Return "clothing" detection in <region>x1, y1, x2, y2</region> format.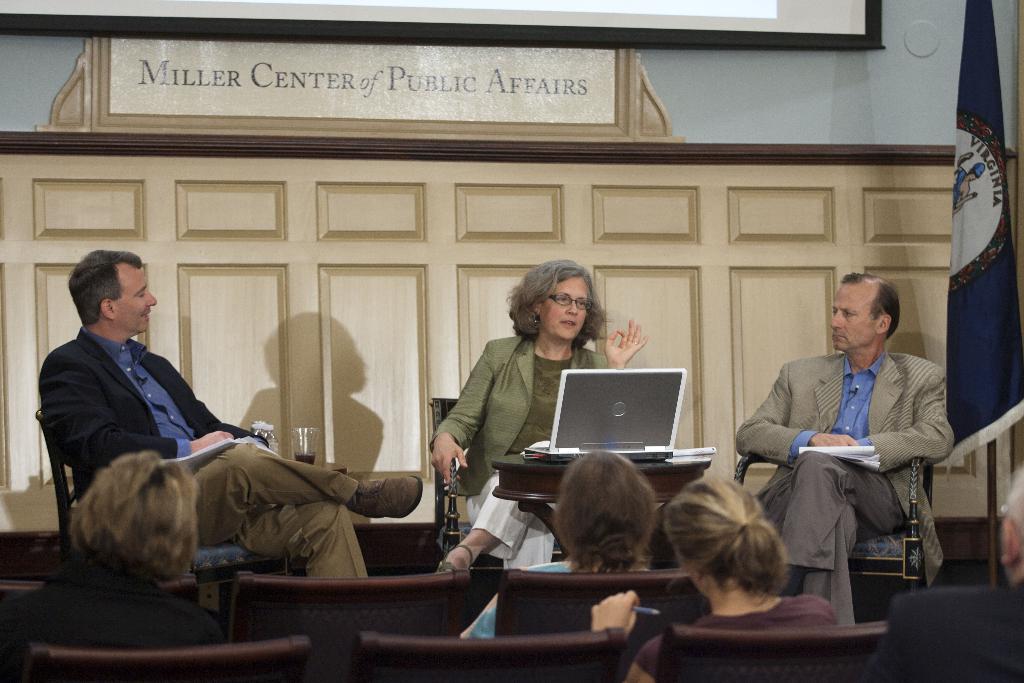
<region>456, 559, 647, 641</region>.
